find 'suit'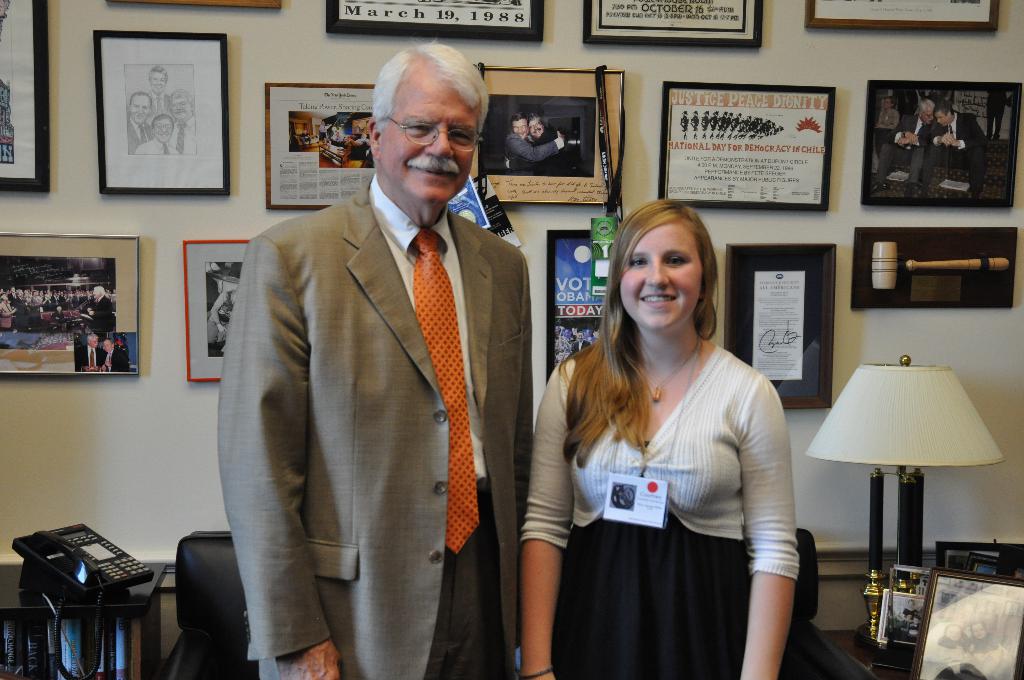
(922, 112, 989, 188)
